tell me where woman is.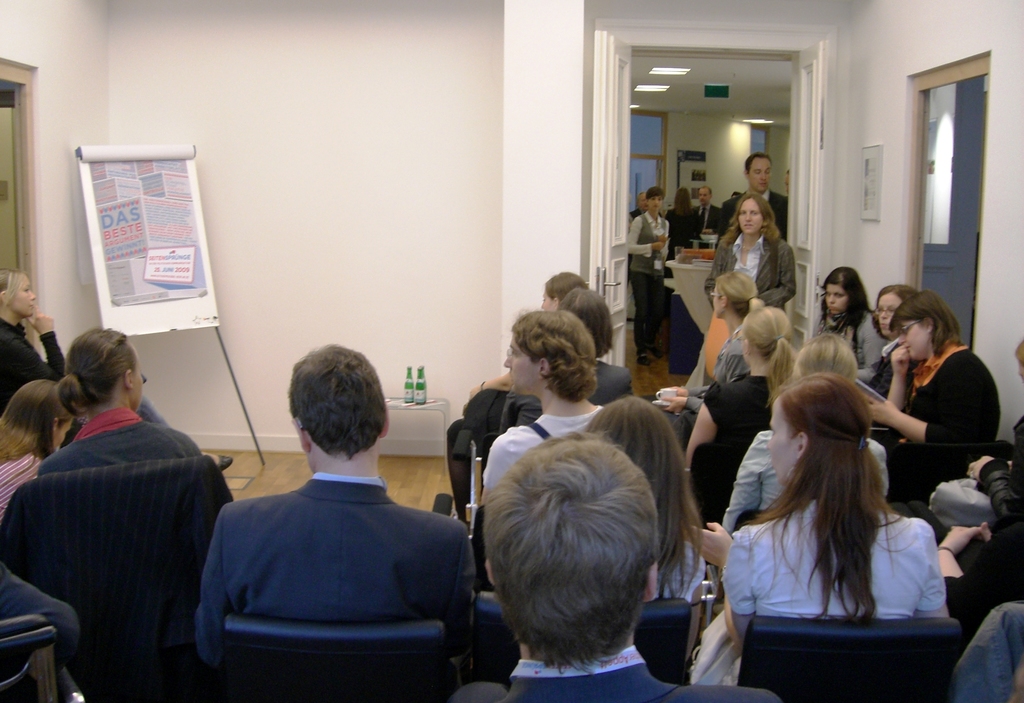
woman is at left=687, top=306, right=795, bottom=512.
